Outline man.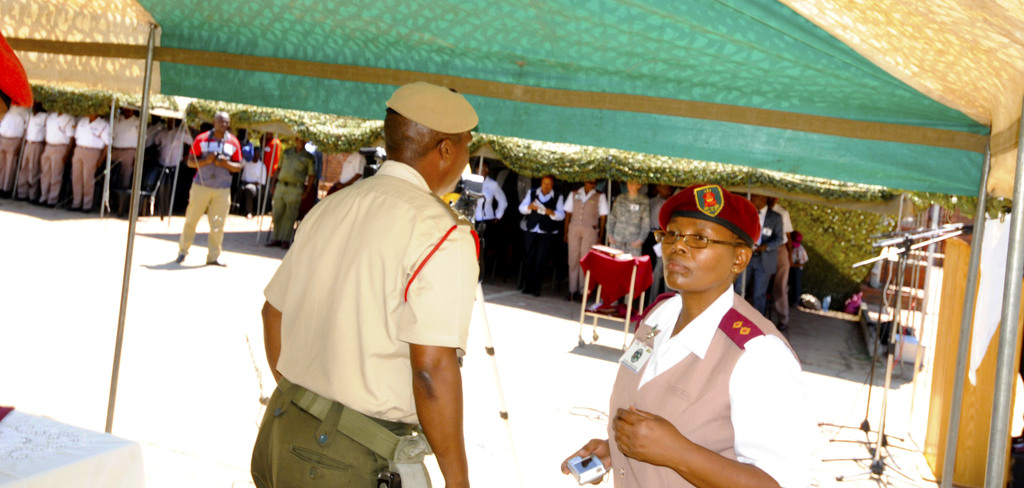
Outline: <box>750,193,783,312</box>.
